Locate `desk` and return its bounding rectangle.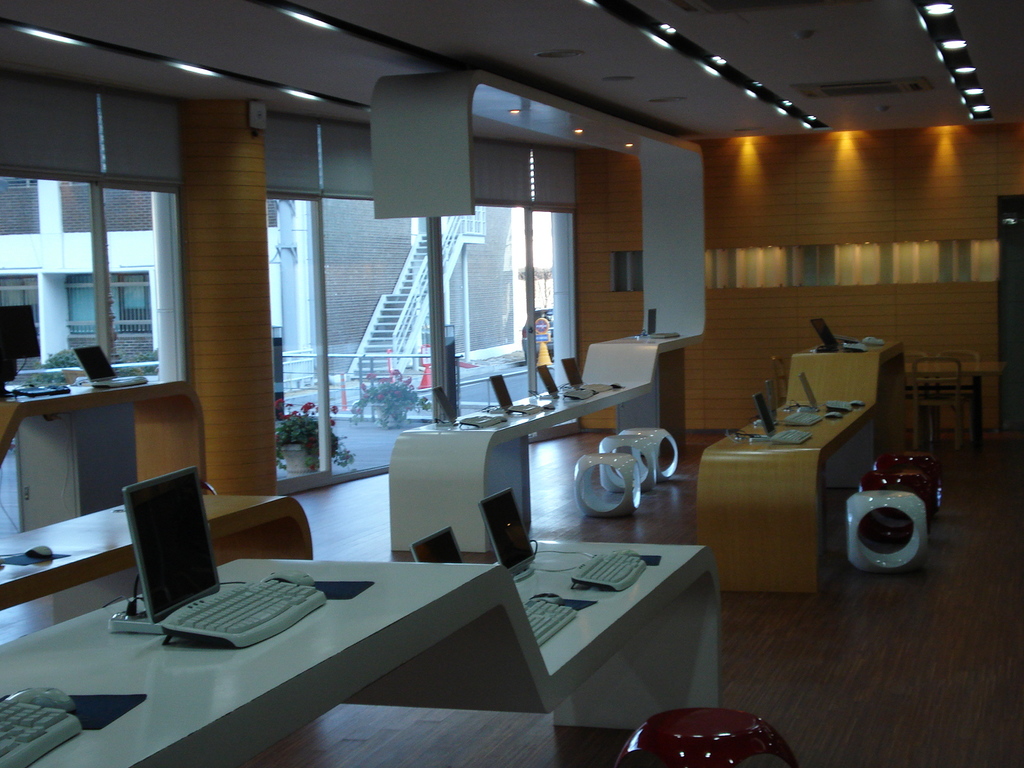
crop(0, 435, 721, 766).
